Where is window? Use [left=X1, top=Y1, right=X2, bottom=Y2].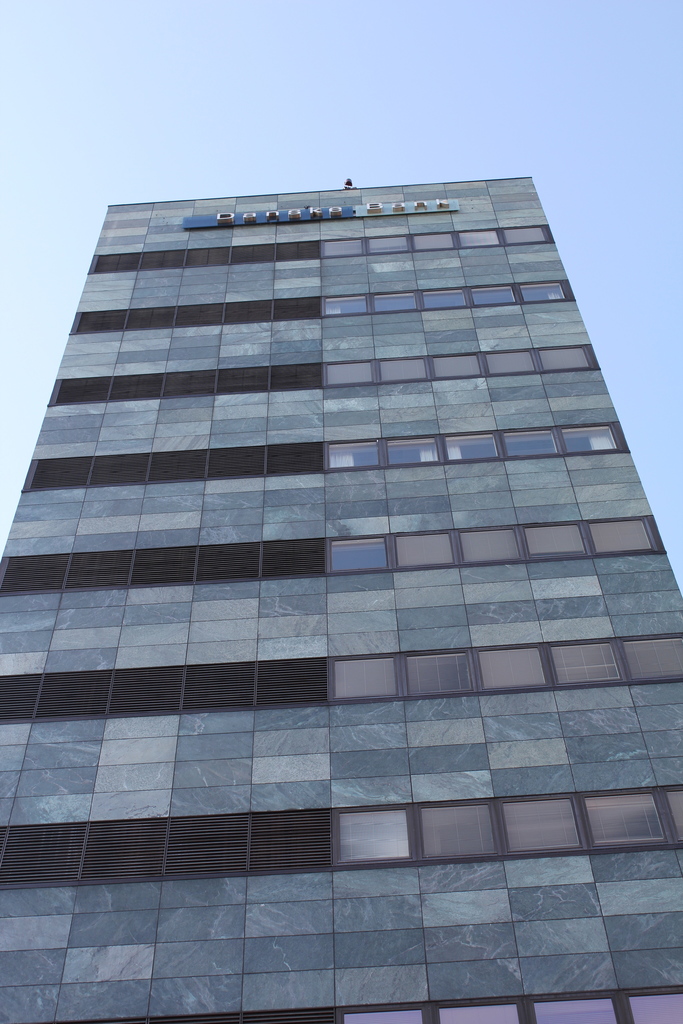
[left=420, top=800, right=493, bottom=863].
